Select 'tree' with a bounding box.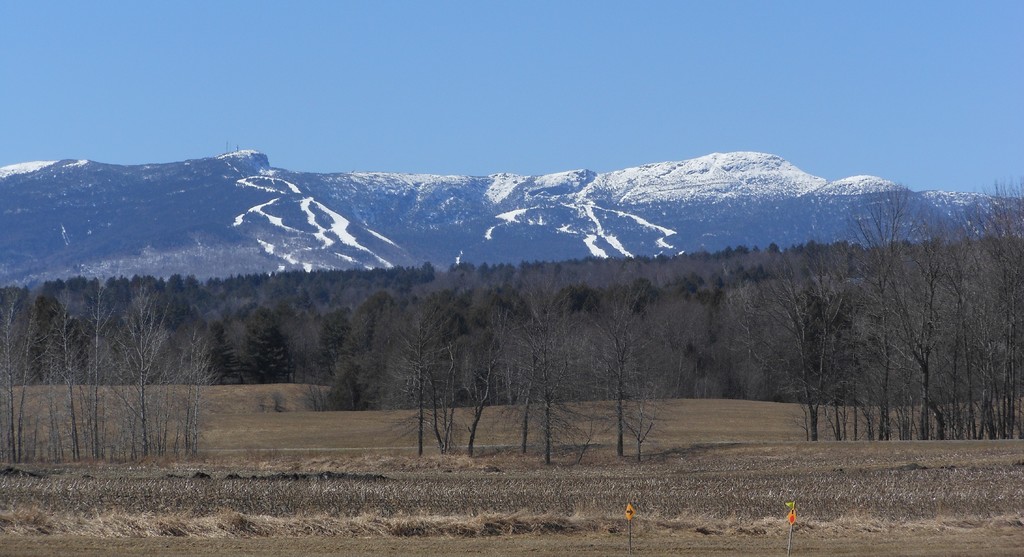
<box>110,262,170,466</box>.
